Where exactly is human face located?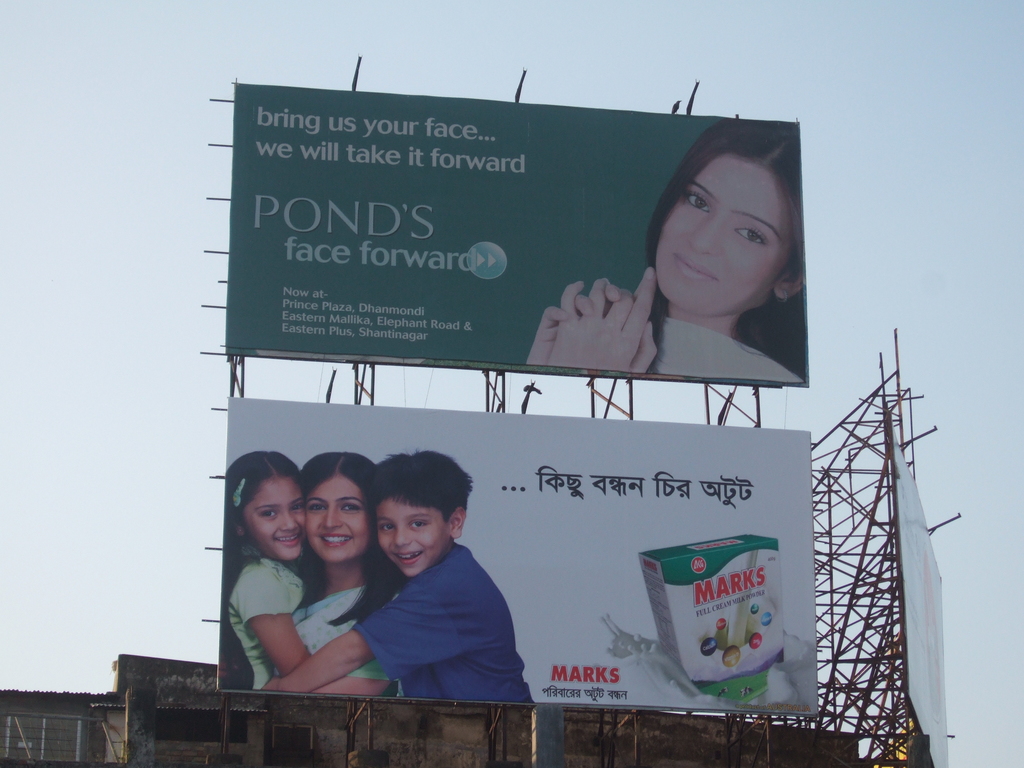
Its bounding box is bbox=(300, 475, 371, 562).
